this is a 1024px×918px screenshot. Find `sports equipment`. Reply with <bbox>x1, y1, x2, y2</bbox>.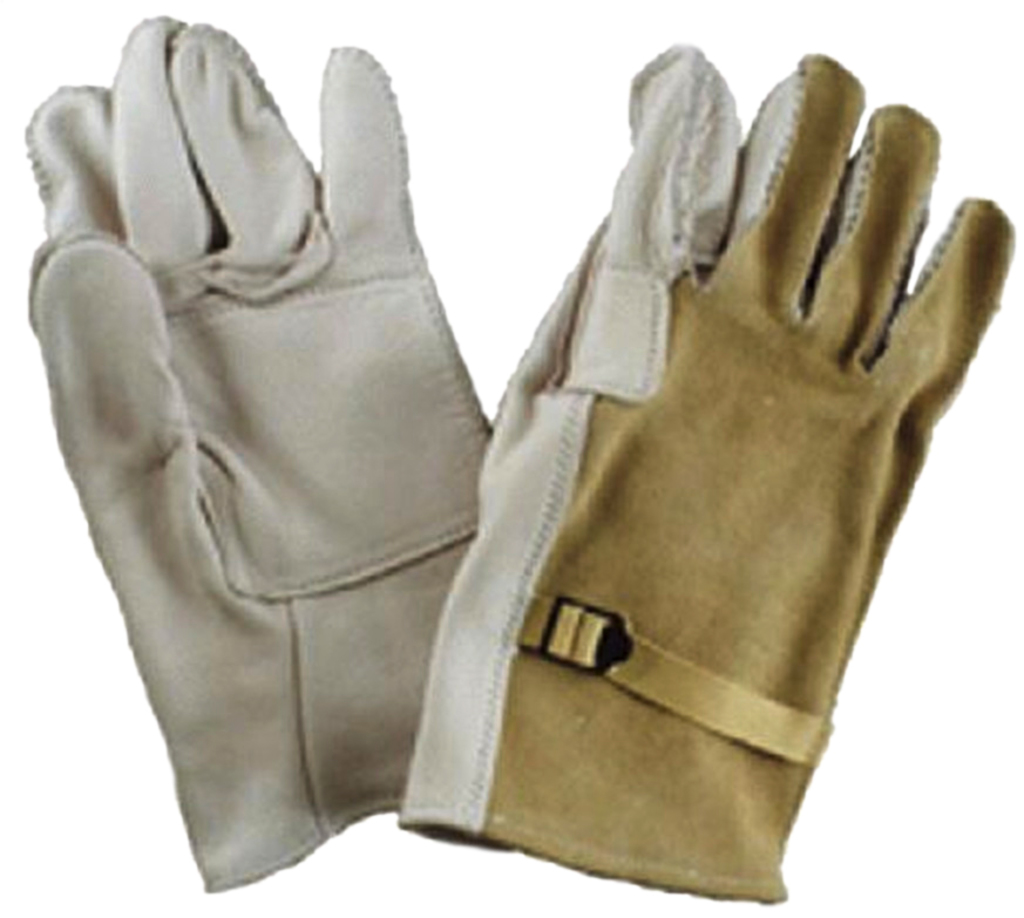
<bbox>29, 13, 500, 900</bbox>.
